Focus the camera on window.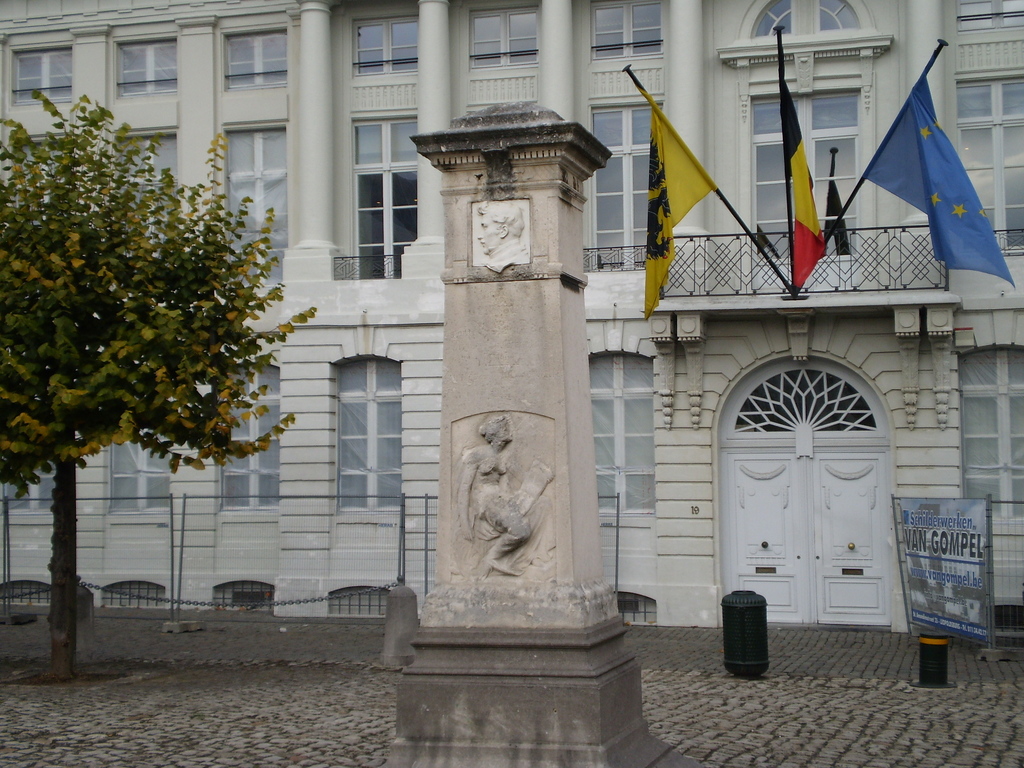
Focus region: rect(342, 11, 415, 86).
